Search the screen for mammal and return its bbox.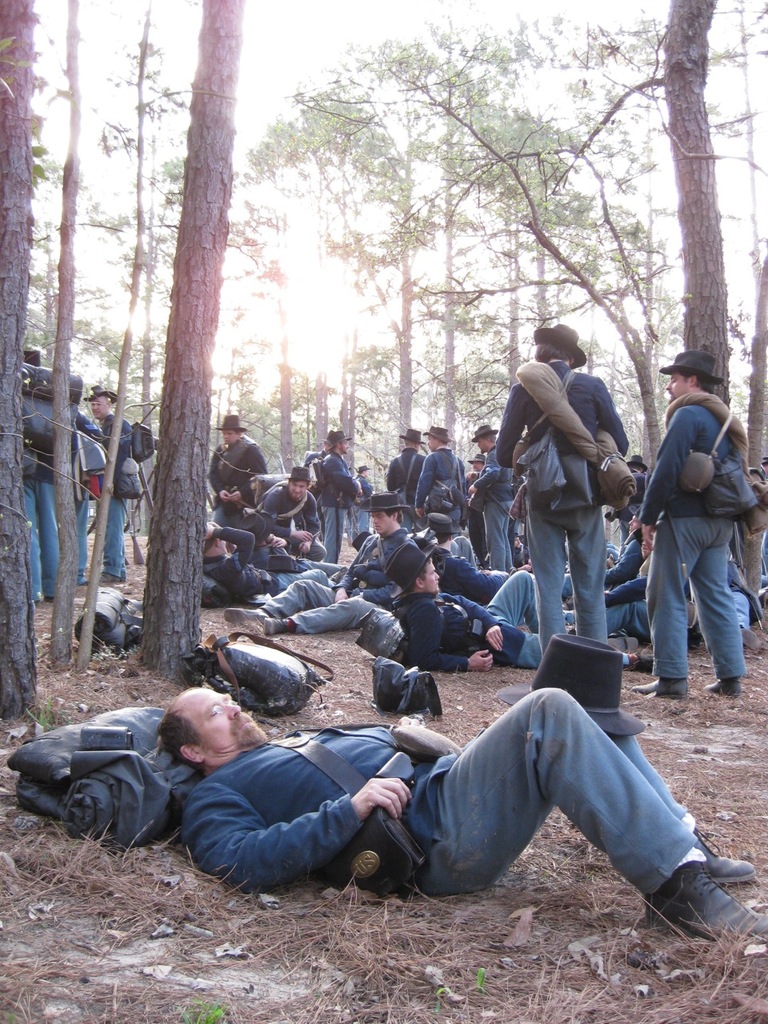
Found: bbox=(154, 633, 767, 941).
